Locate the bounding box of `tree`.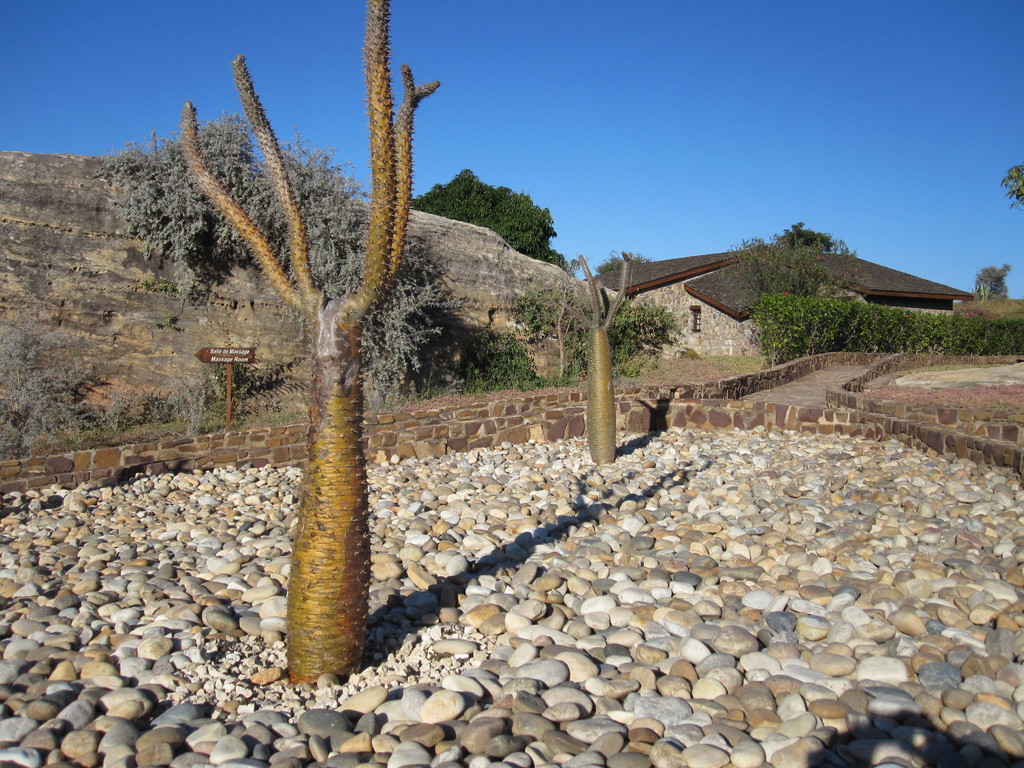
Bounding box: bbox=(176, 0, 444, 685).
